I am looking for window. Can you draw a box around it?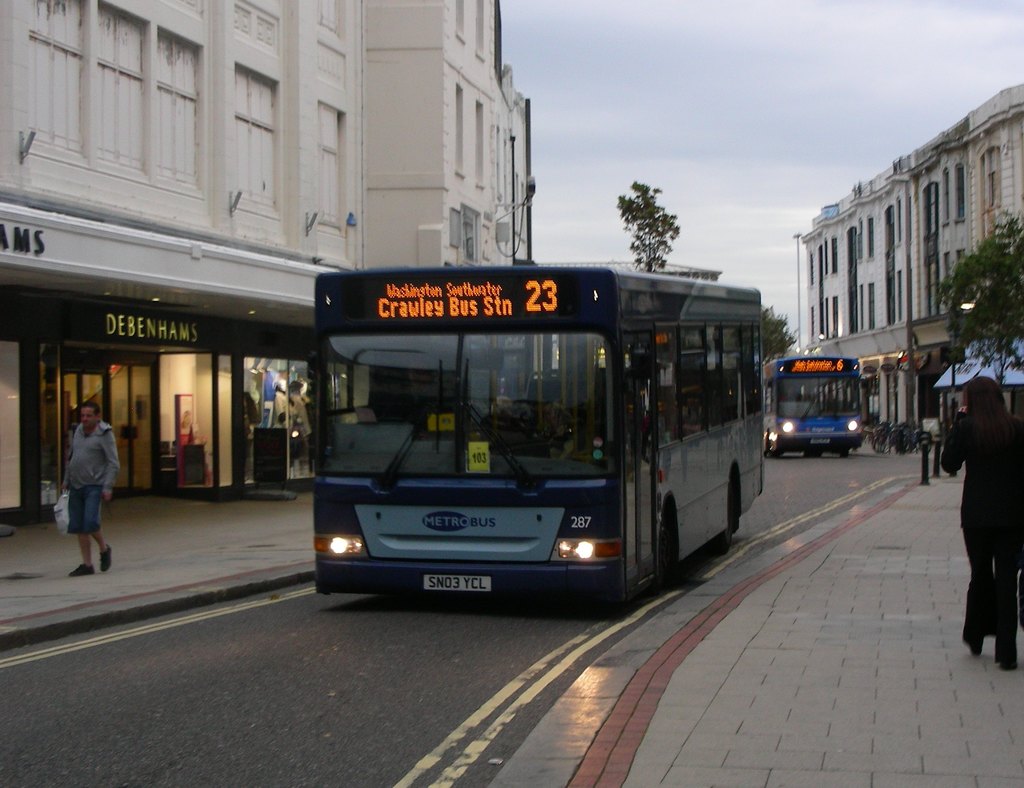
Sure, the bounding box is (944,247,951,278).
